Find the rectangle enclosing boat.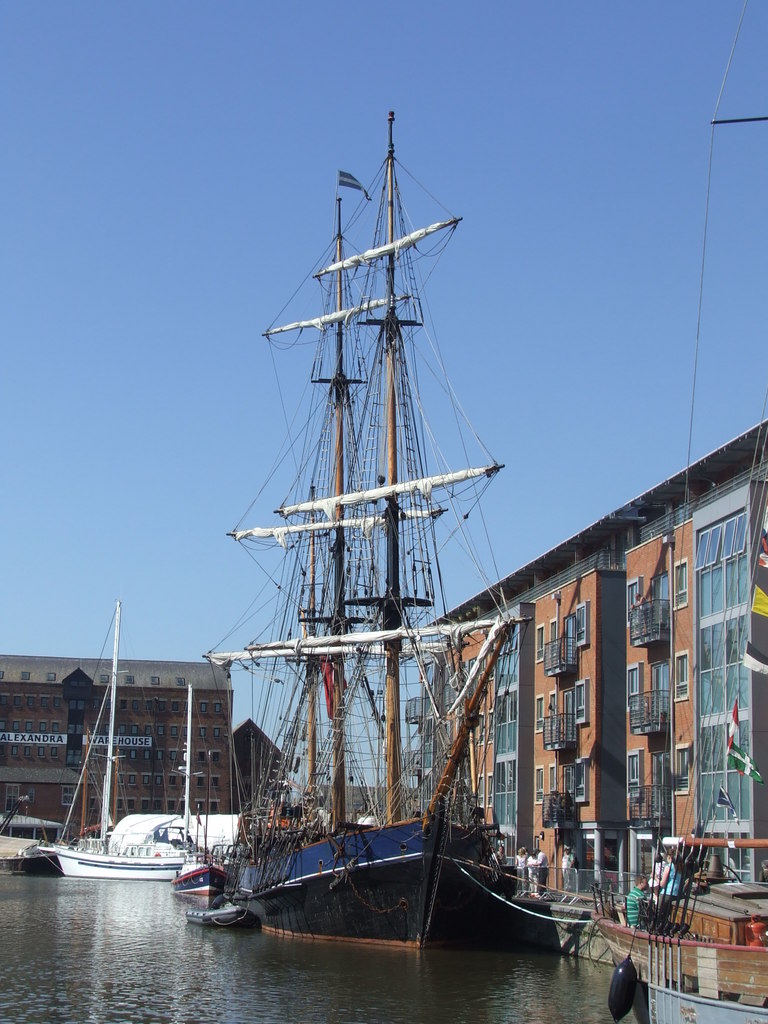
[644,460,767,1023].
